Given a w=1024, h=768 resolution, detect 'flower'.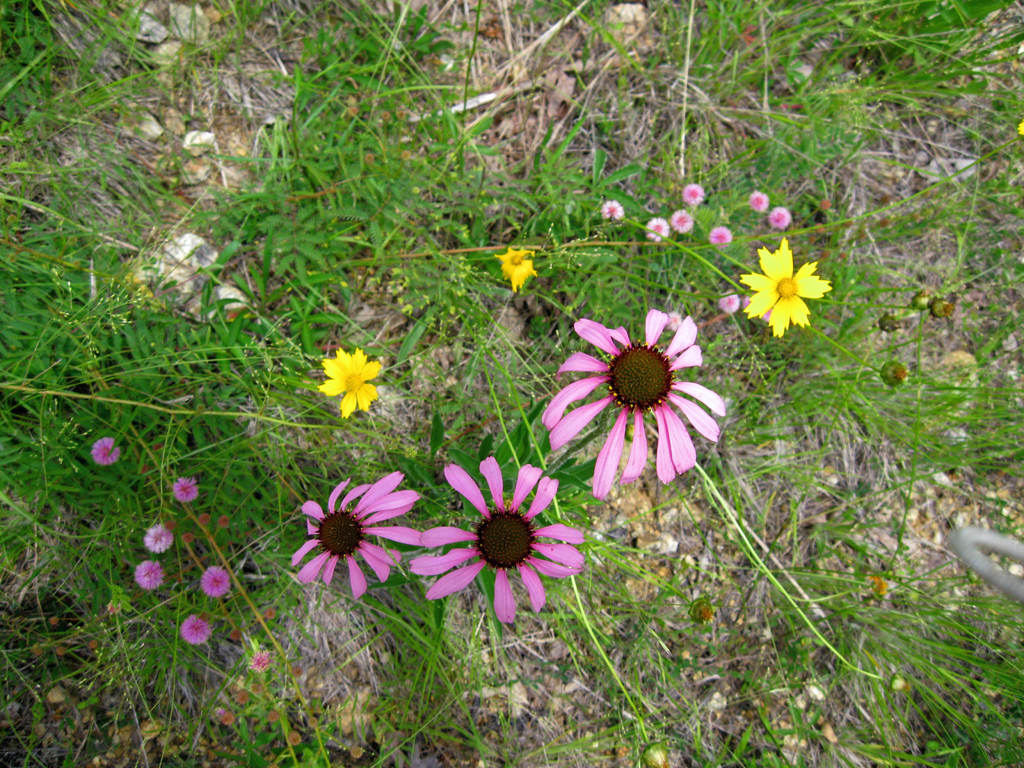
x1=129, y1=558, x2=168, y2=595.
